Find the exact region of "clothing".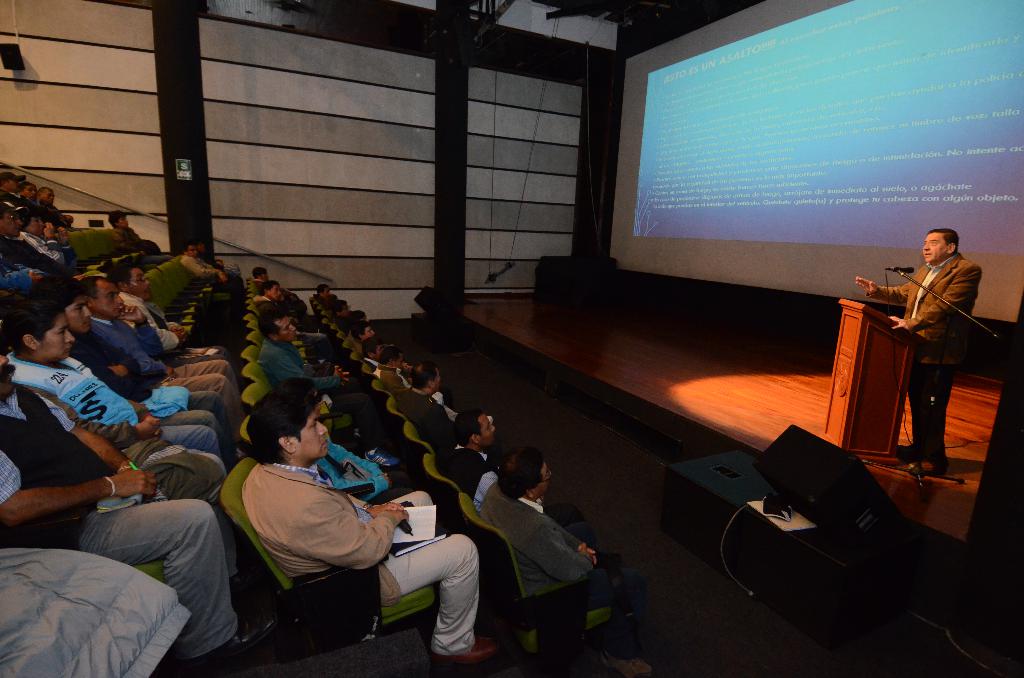
Exact region: [876, 252, 988, 454].
